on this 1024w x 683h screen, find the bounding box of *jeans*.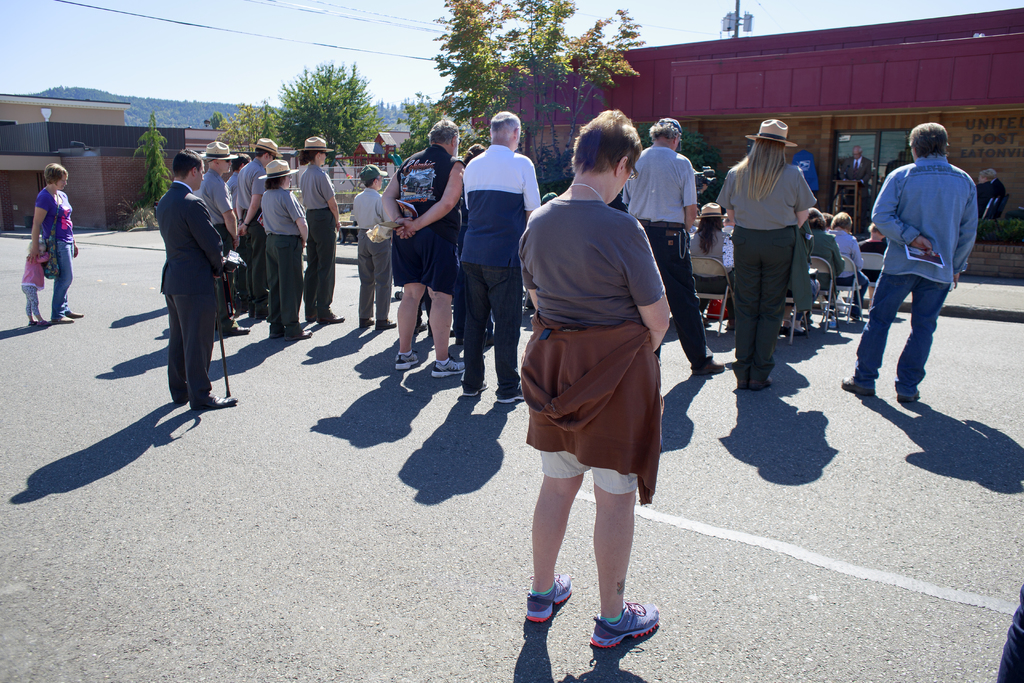
Bounding box: x1=51 y1=242 x2=78 y2=317.
